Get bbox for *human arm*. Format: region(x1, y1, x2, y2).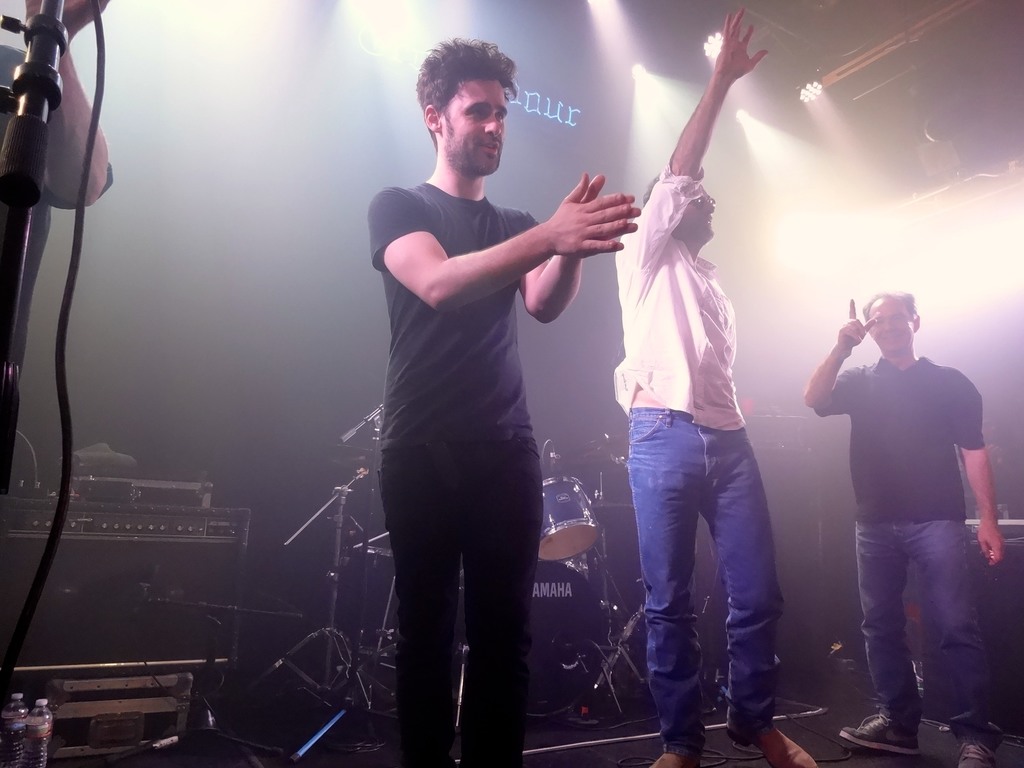
region(797, 298, 880, 415).
